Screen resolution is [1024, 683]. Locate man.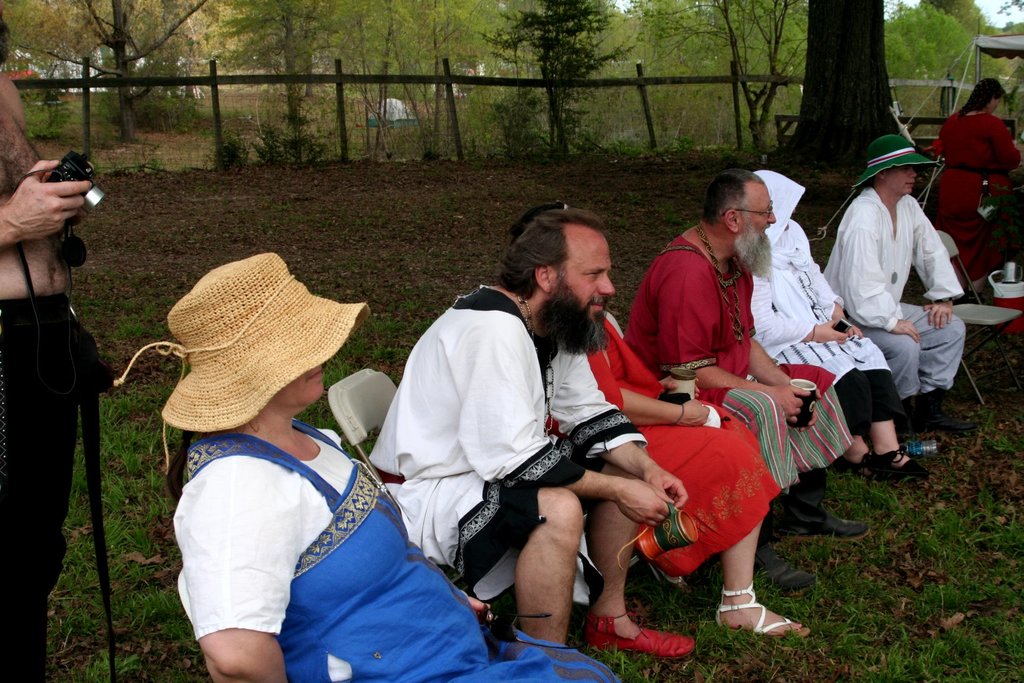
rect(625, 169, 876, 597).
